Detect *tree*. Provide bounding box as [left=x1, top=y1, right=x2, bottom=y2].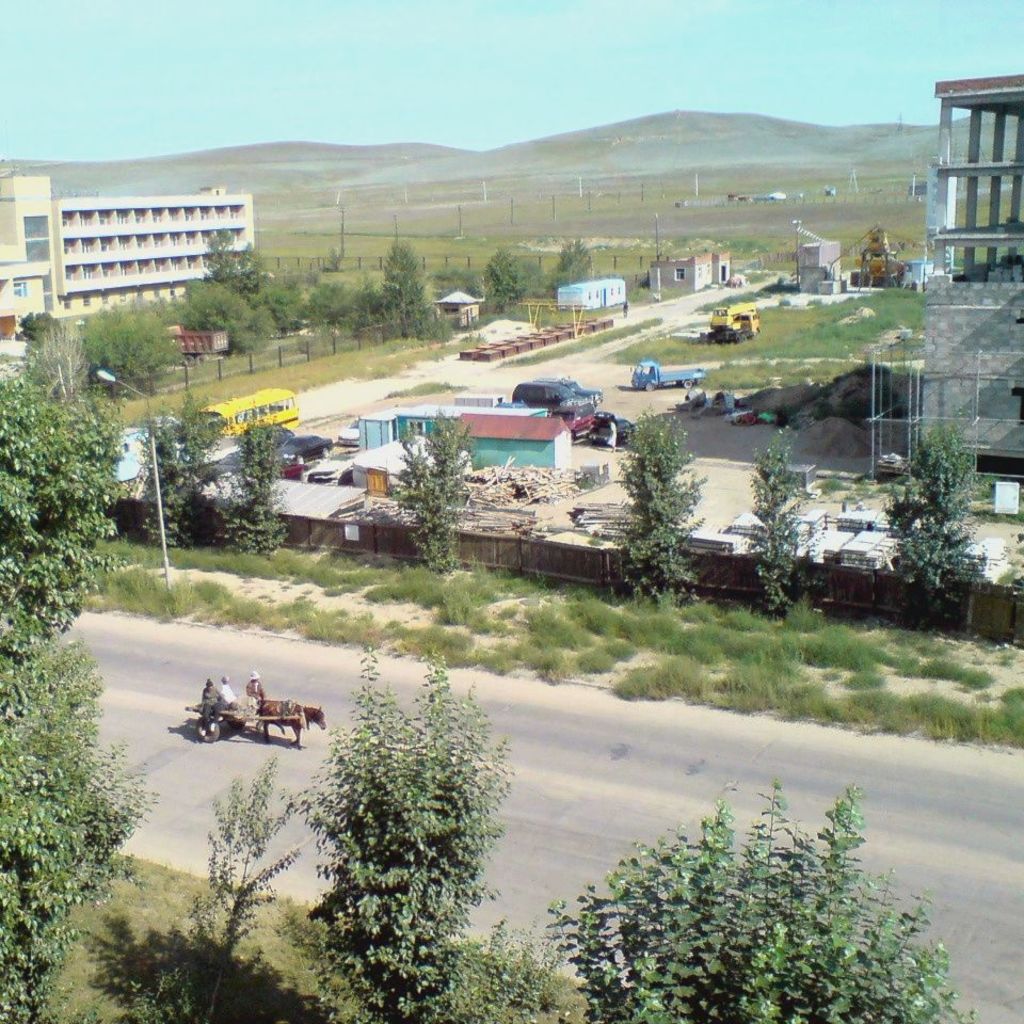
[left=234, top=420, right=287, bottom=566].
